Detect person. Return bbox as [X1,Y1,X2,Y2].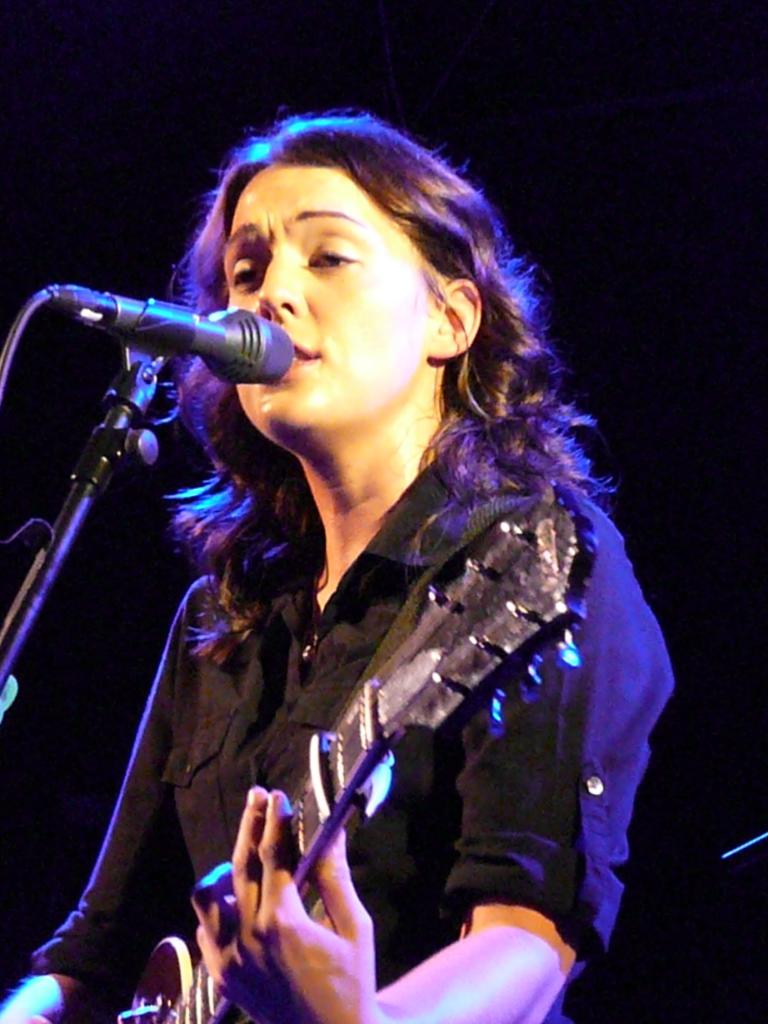
[0,108,674,1023].
